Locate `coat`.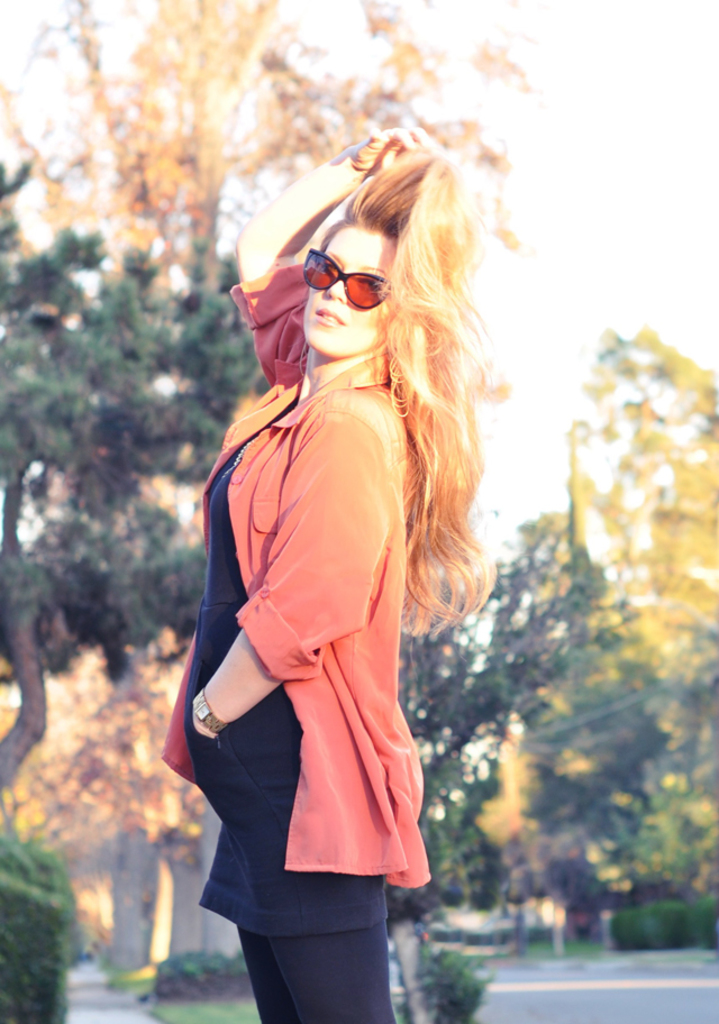
Bounding box: x1=166 y1=344 x2=428 y2=883.
